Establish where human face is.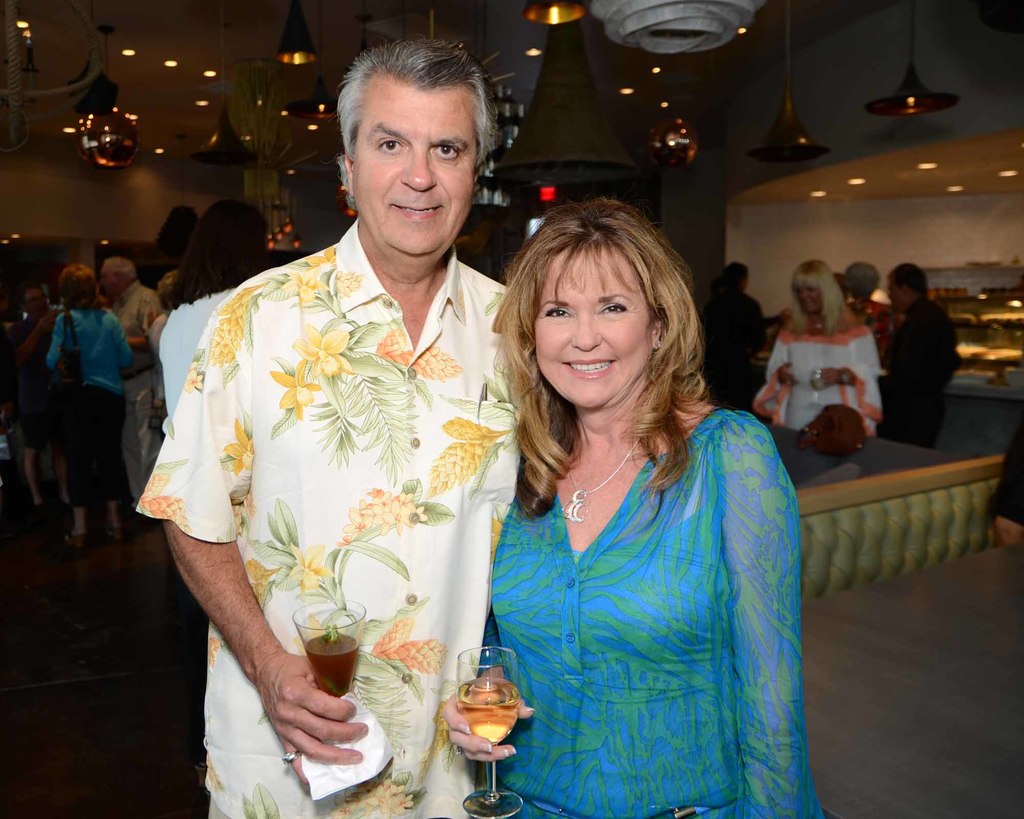
Established at 534,250,647,406.
